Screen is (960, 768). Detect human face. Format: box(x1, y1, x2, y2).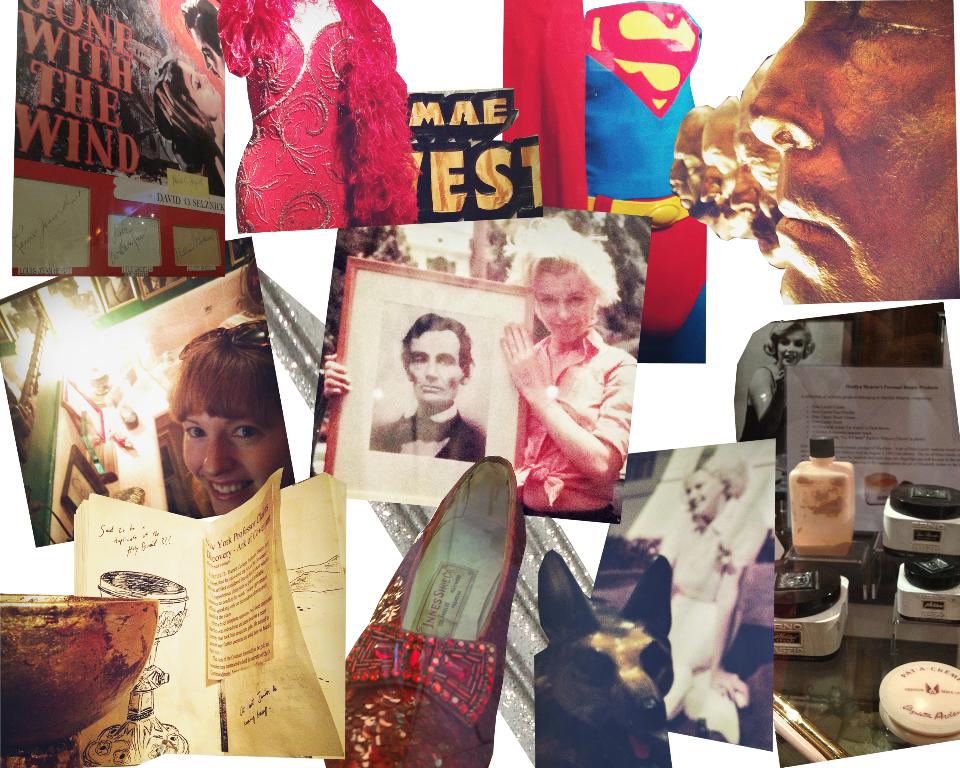
box(179, 60, 221, 119).
